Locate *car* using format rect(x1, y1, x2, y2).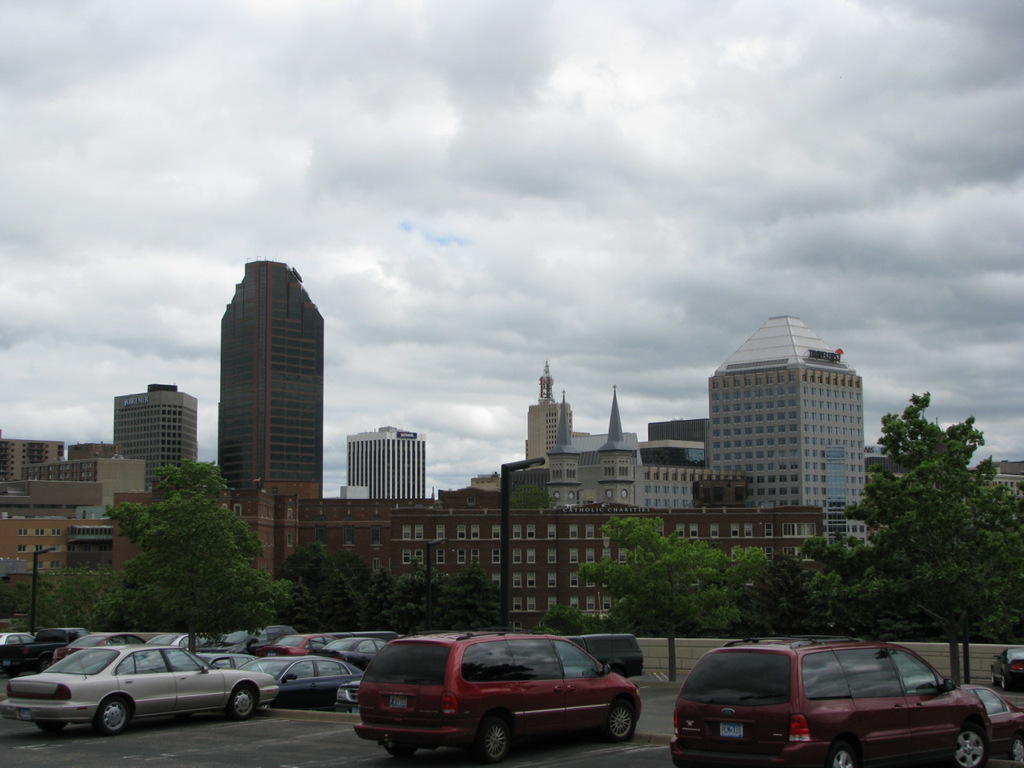
rect(962, 677, 1023, 767).
